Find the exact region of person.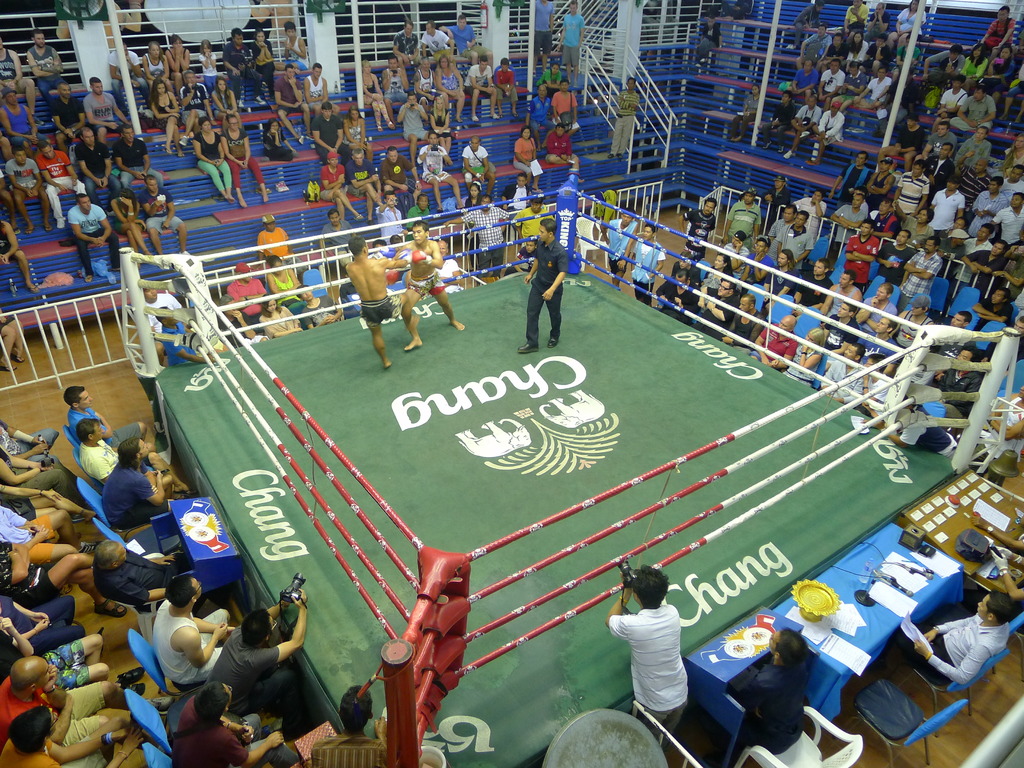
Exact region: [196, 115, 236, 202].
